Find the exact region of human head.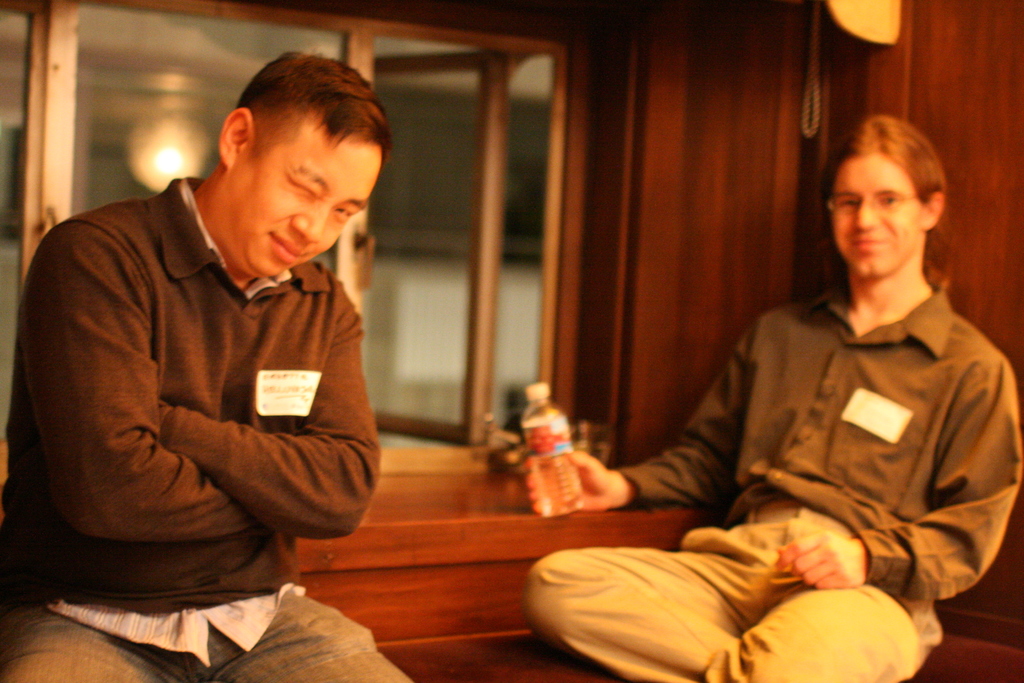
Exact region: {"x1": 825, "y1": 115, "x2": 970, "y2": 287}.
